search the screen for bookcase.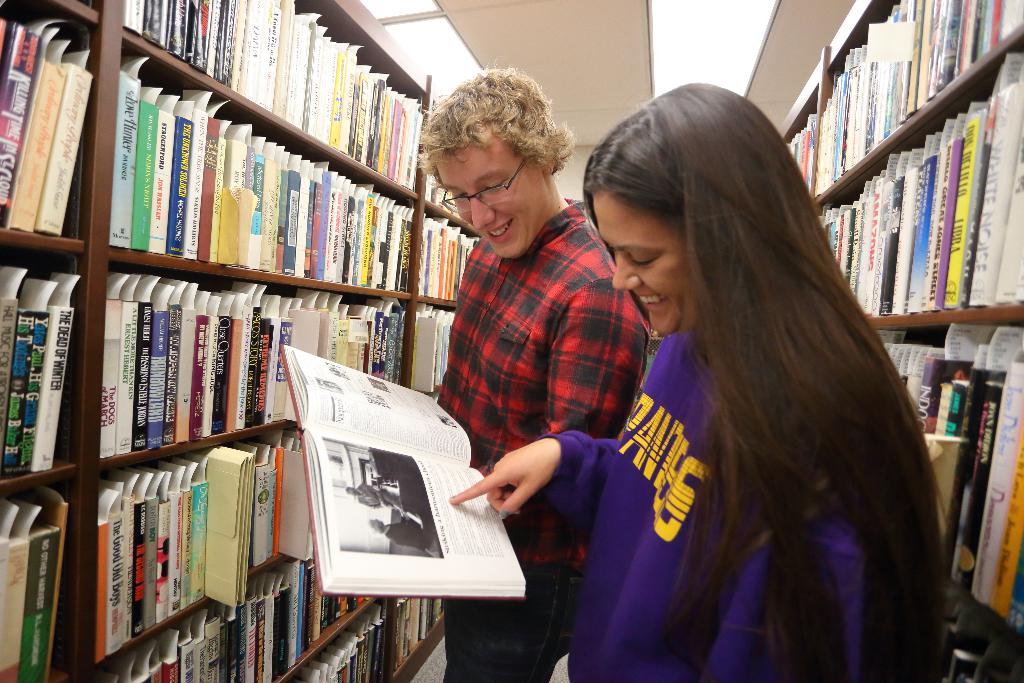
Found at l=0, t=0, r=479, b=682.
